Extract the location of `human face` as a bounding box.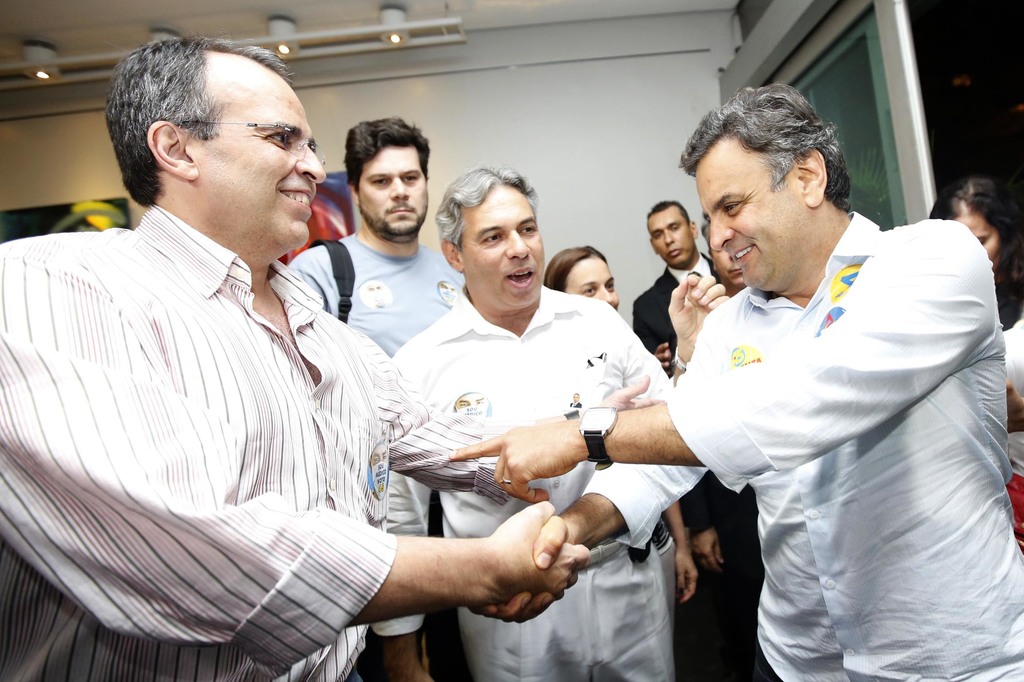
{"x1": 649, "y1": 207, "x2": 695, "y2": 270}.
